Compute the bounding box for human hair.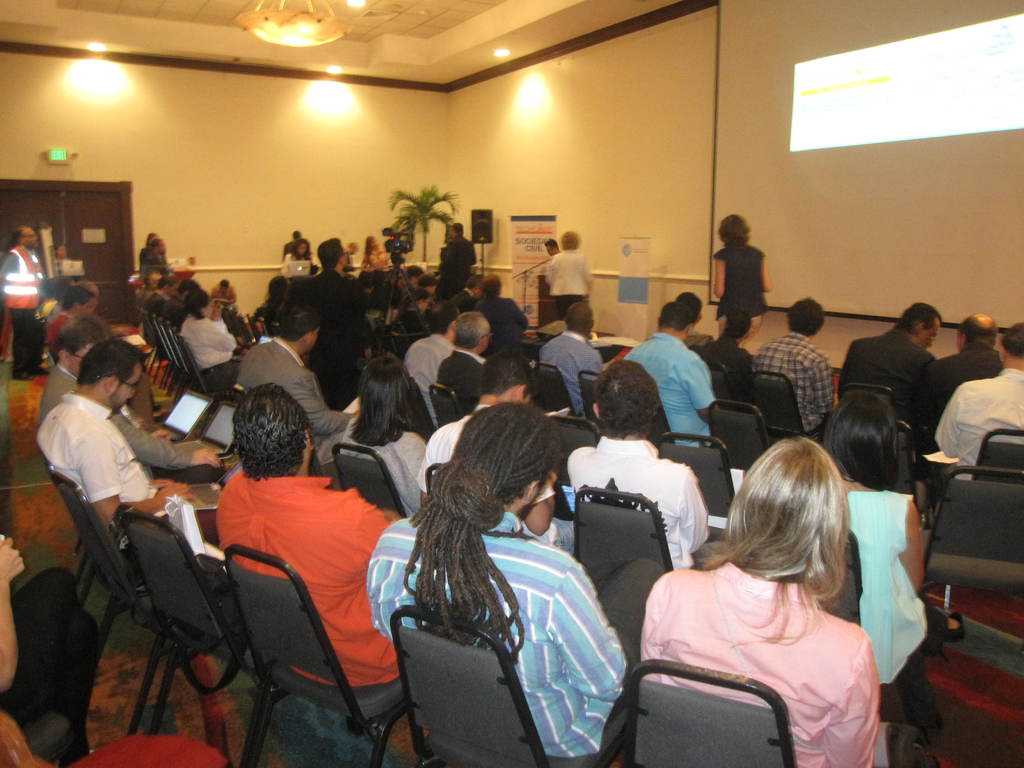
{"left": 452, "top": 220, "right": 464, "bottom": 234}.
